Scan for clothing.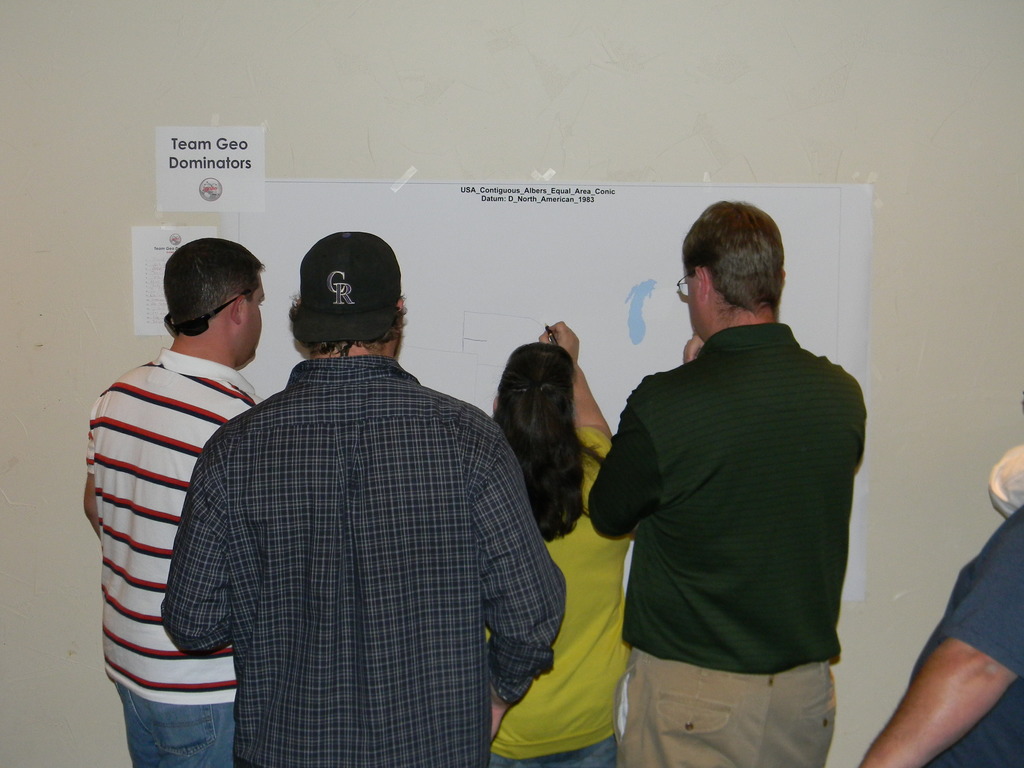
Scan result: (x1=170, y1=352, x2=581, y2=767).
